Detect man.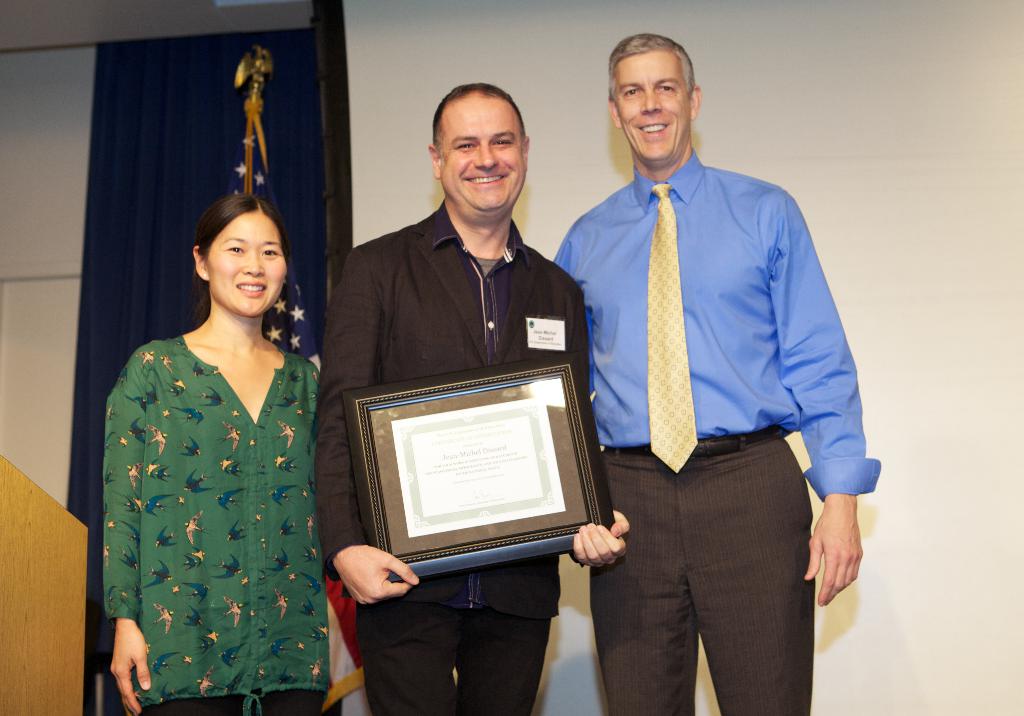
Detected at bbox=(315, 86, 631, 715).
